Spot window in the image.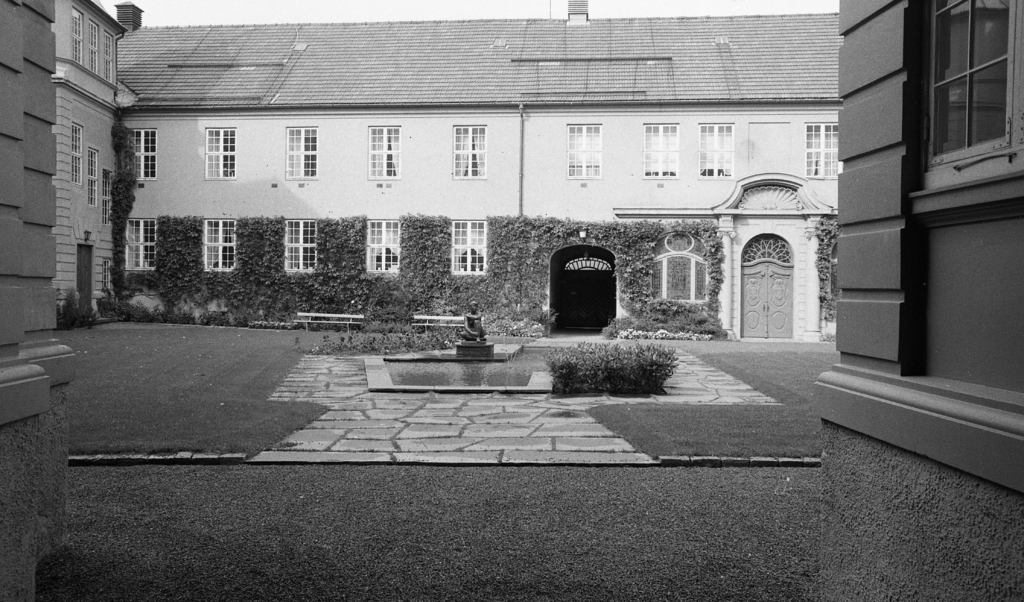
window found at {"x1": 364, "y1": 122, "x2": 399, "y2": 179}.
